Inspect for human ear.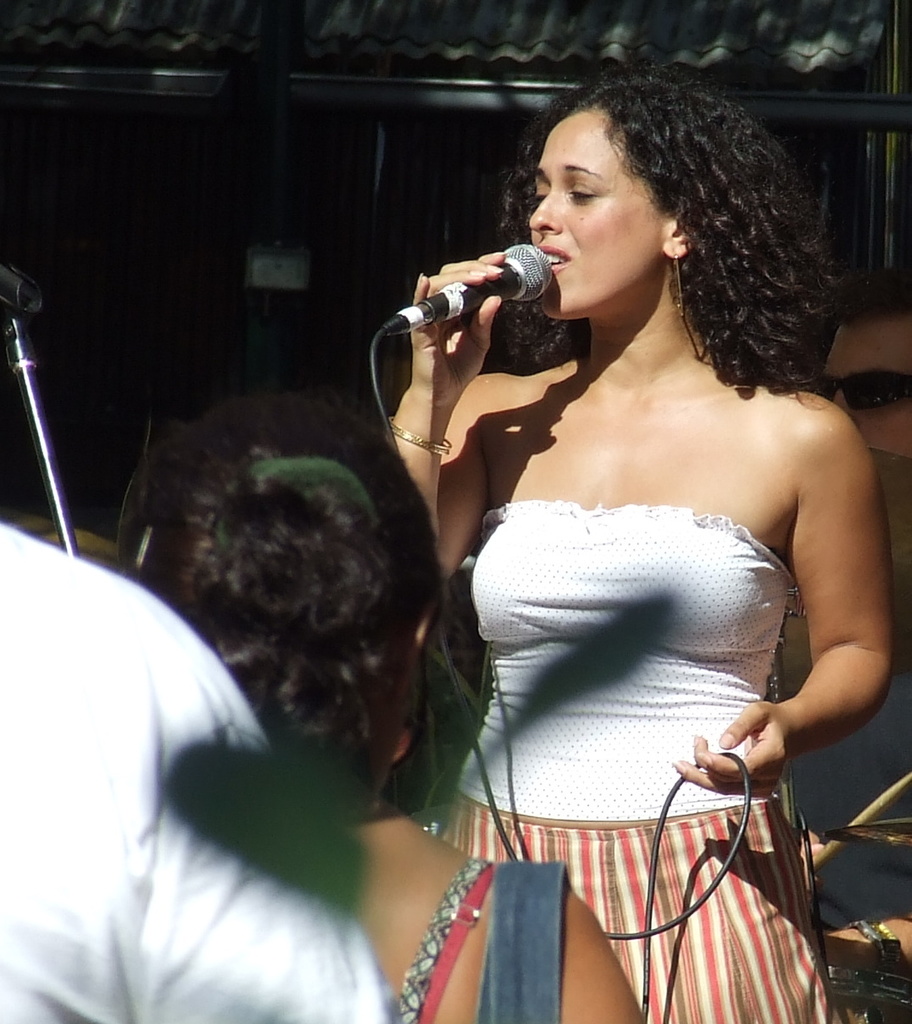
Inspection: 662, 222, 690, 258.
